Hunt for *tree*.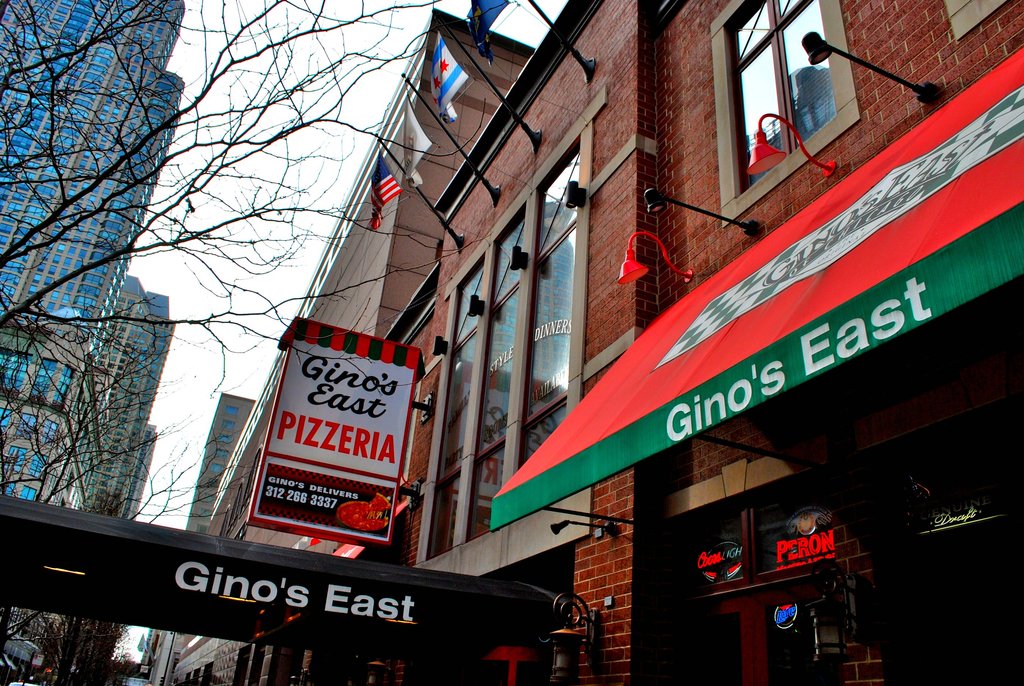
Hunted down at locate(0, 0, 552, 683).
